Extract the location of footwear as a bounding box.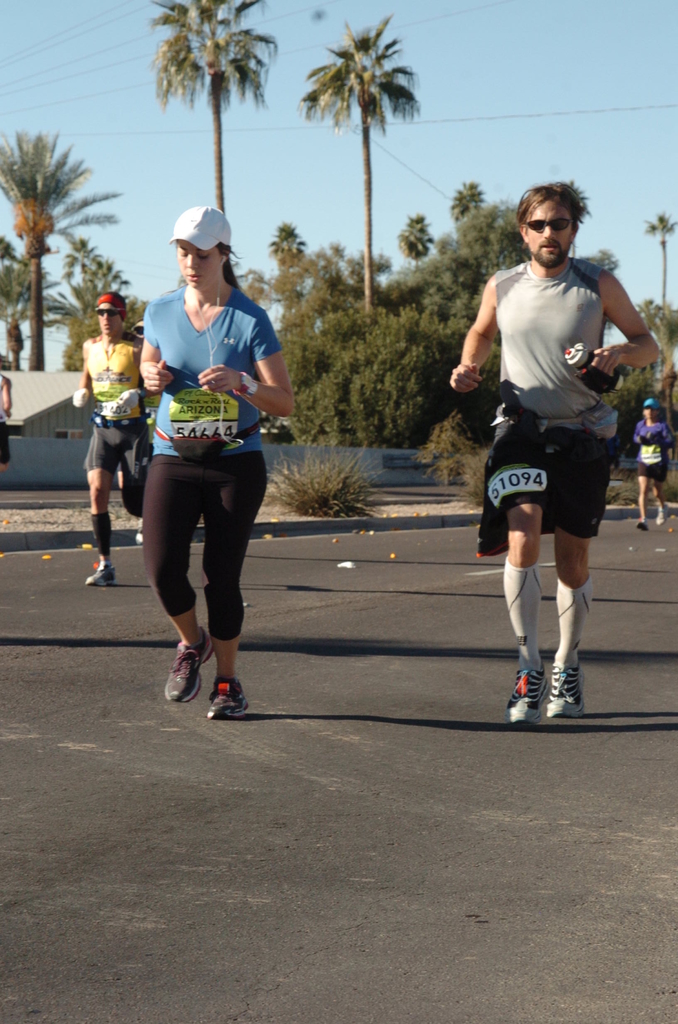
87, 560, 115, 586.
